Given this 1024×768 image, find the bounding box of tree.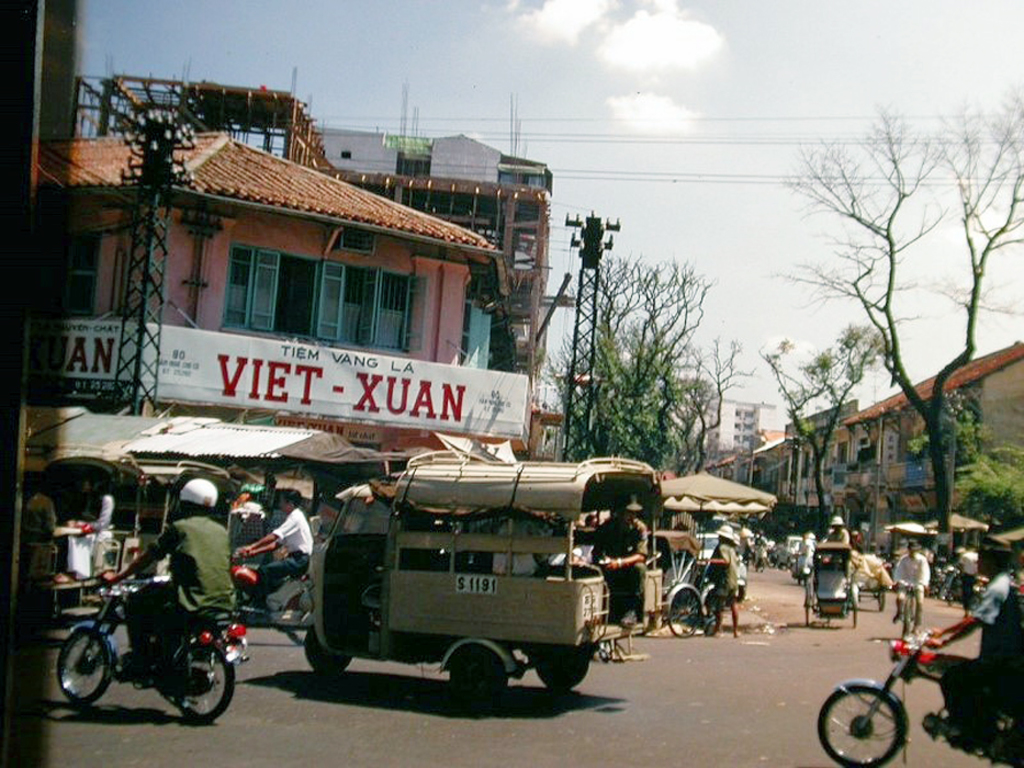
[753, 103, 991, 494].
